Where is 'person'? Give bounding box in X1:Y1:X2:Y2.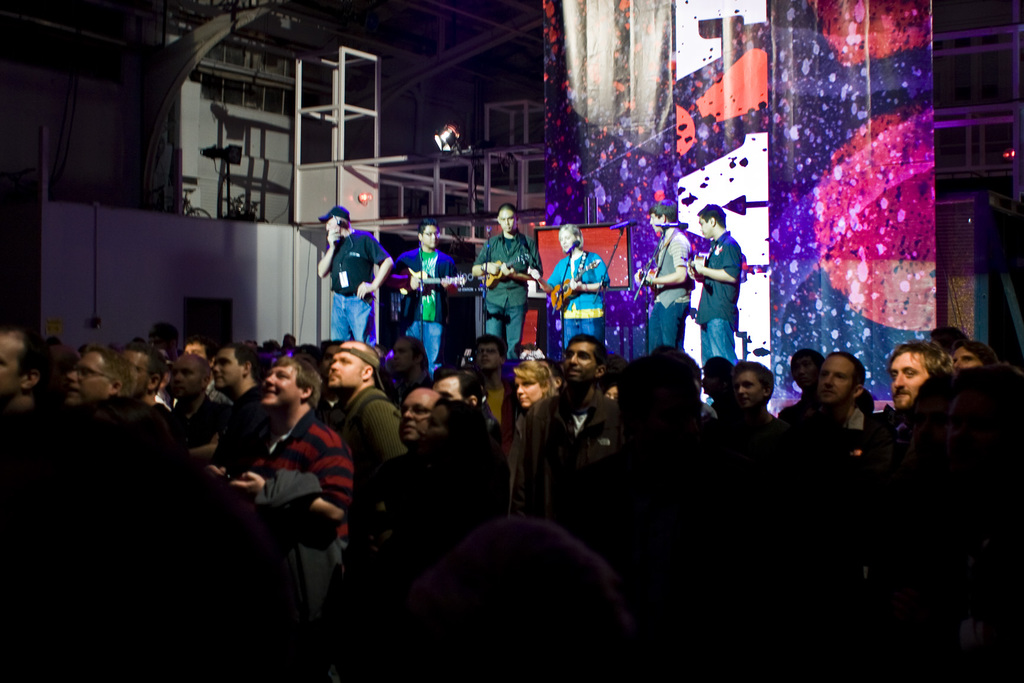
470:199:543:359.
